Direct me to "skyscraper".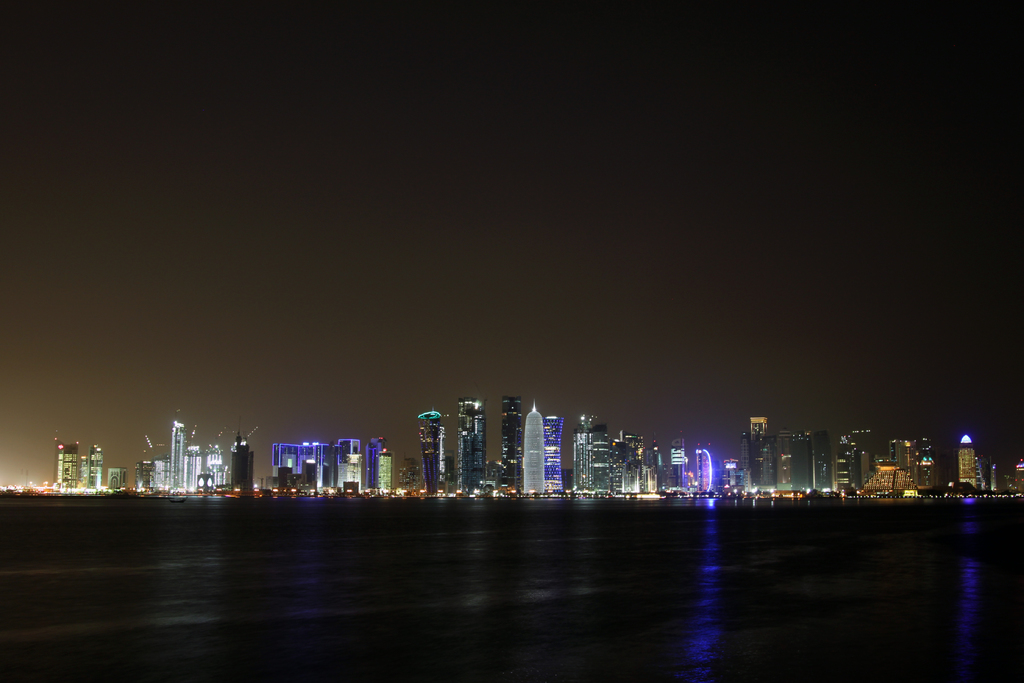
Direction: <region>671, 436, 690, 487</region>.
